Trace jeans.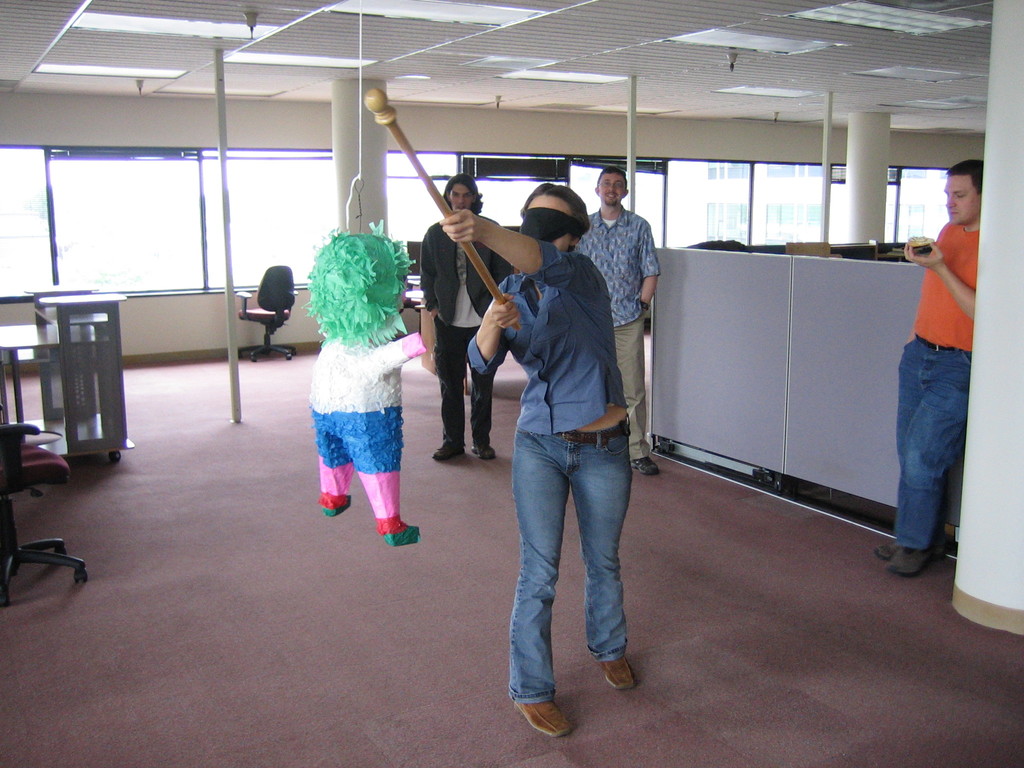
Traced to 897,335,970,559.
